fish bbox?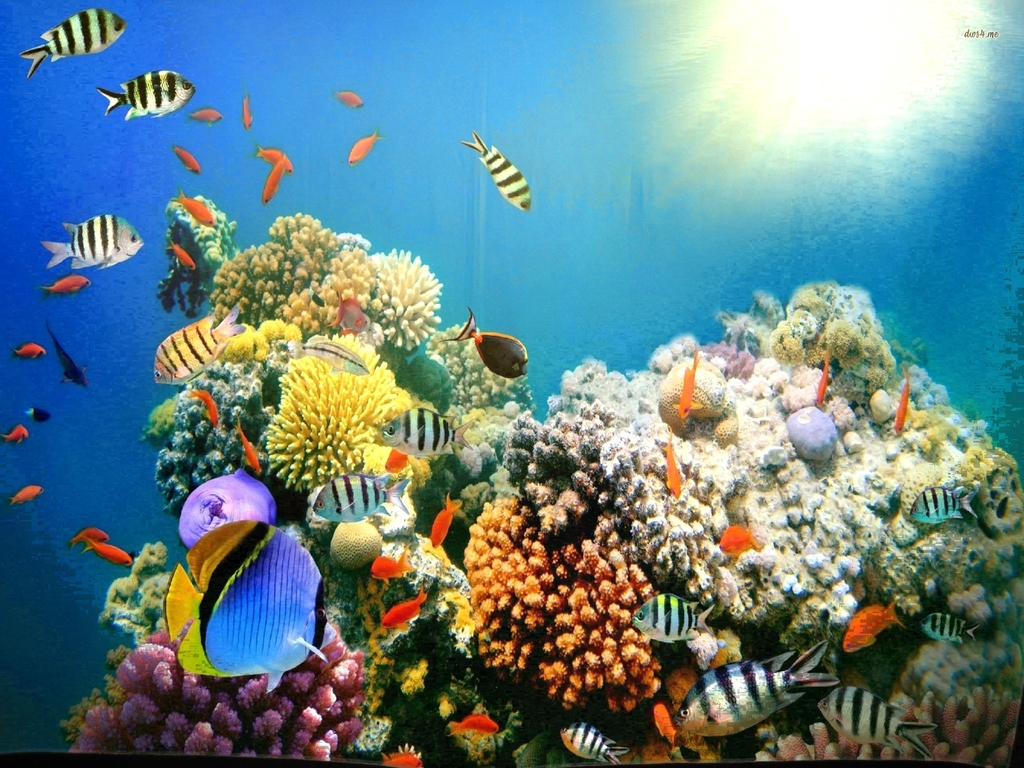
l=244, t=90, r=253, b=127
